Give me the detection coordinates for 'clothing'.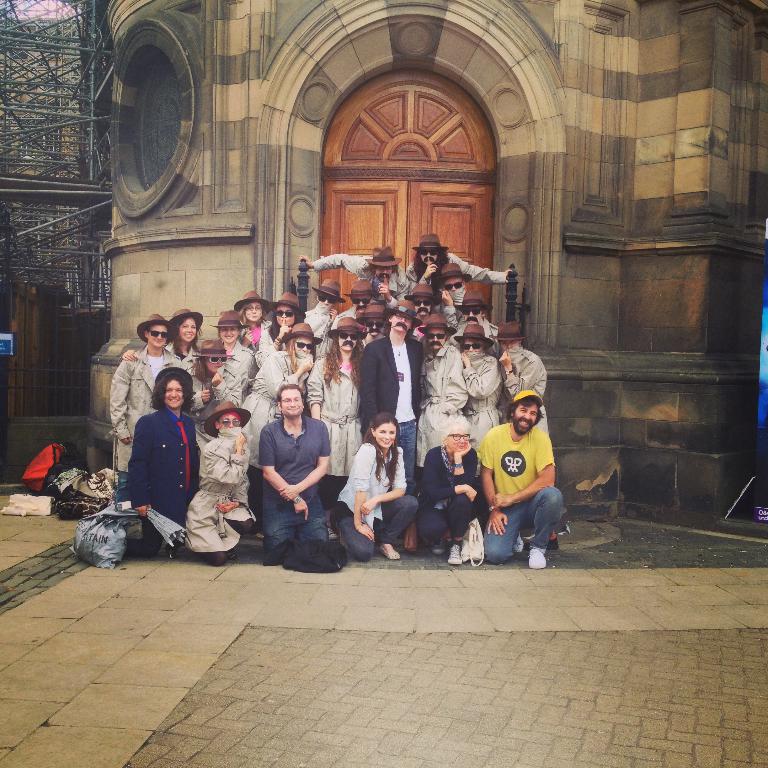
bbox=[246, 403, 337, 571].
